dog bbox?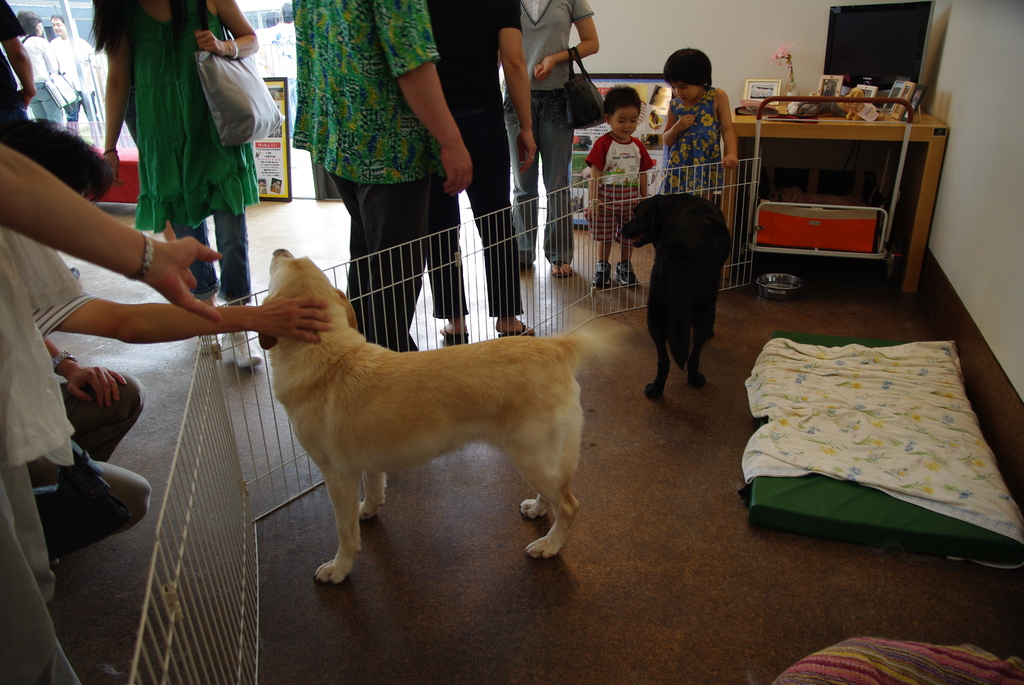
616:191:735:401
